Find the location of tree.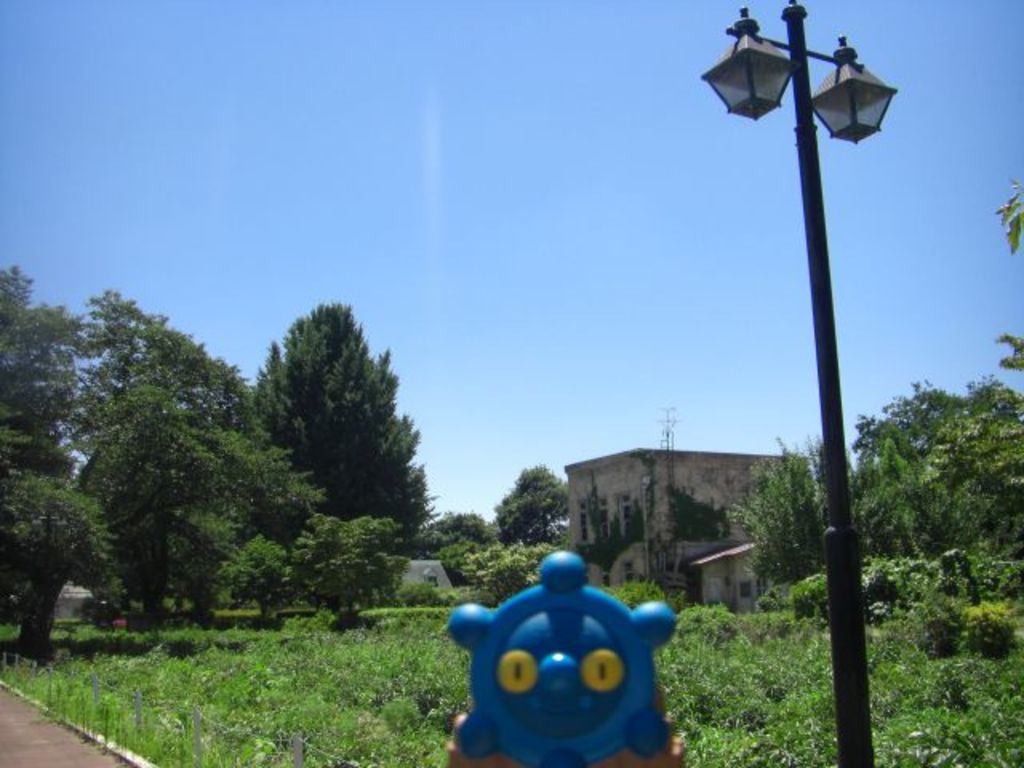
Location: 419,506,499,582.
